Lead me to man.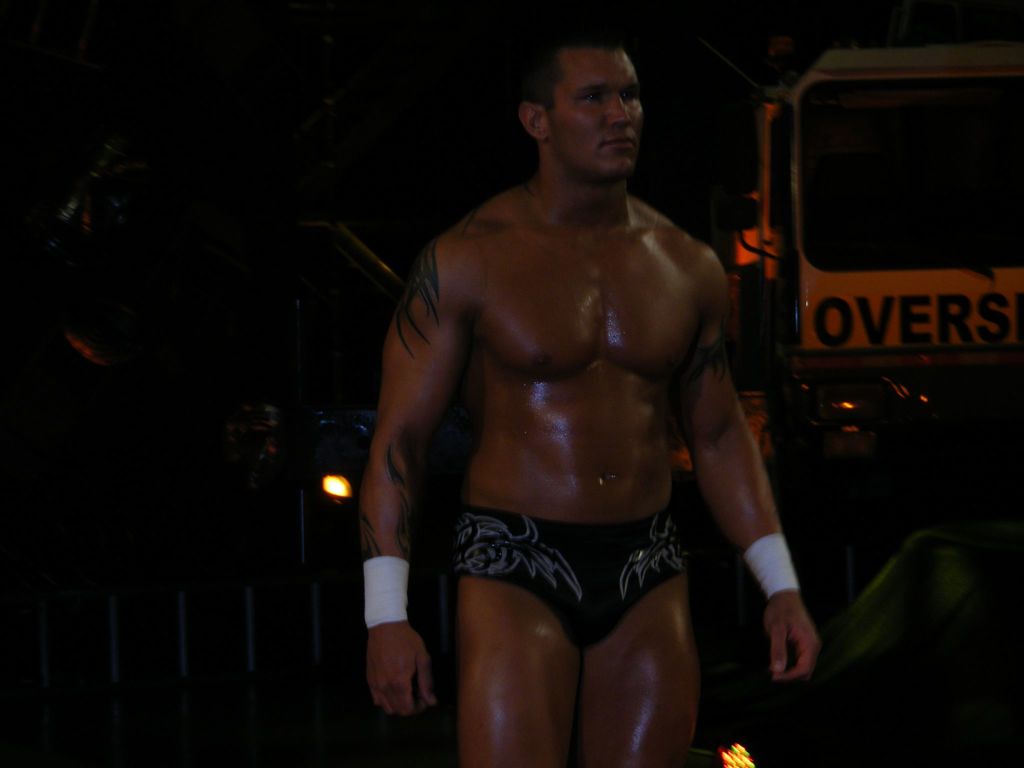
Lead to 323, 51, 808, 719.
